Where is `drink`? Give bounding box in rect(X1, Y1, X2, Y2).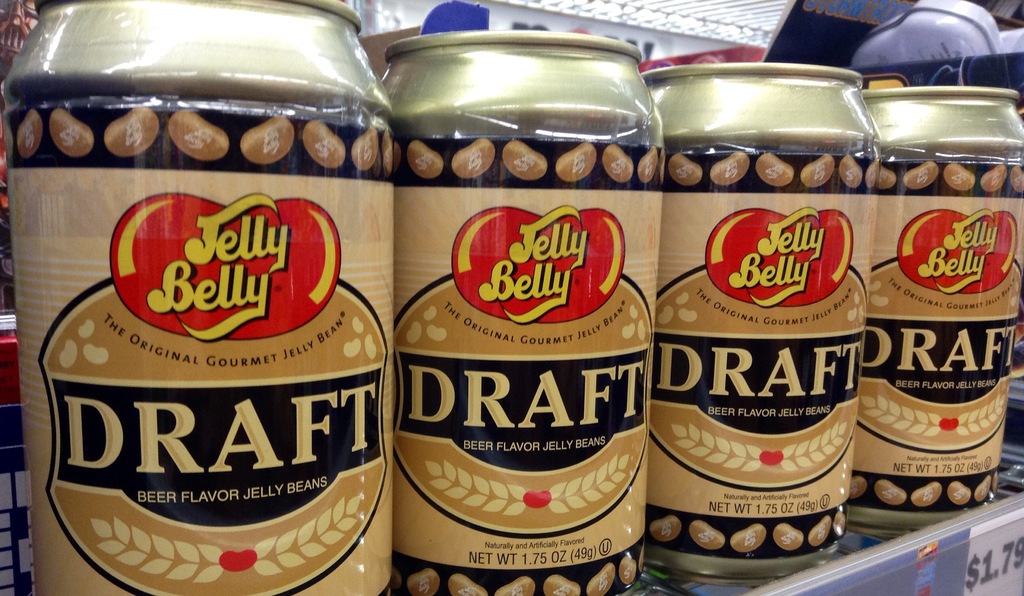
rect(381, 136, 657, 595).
